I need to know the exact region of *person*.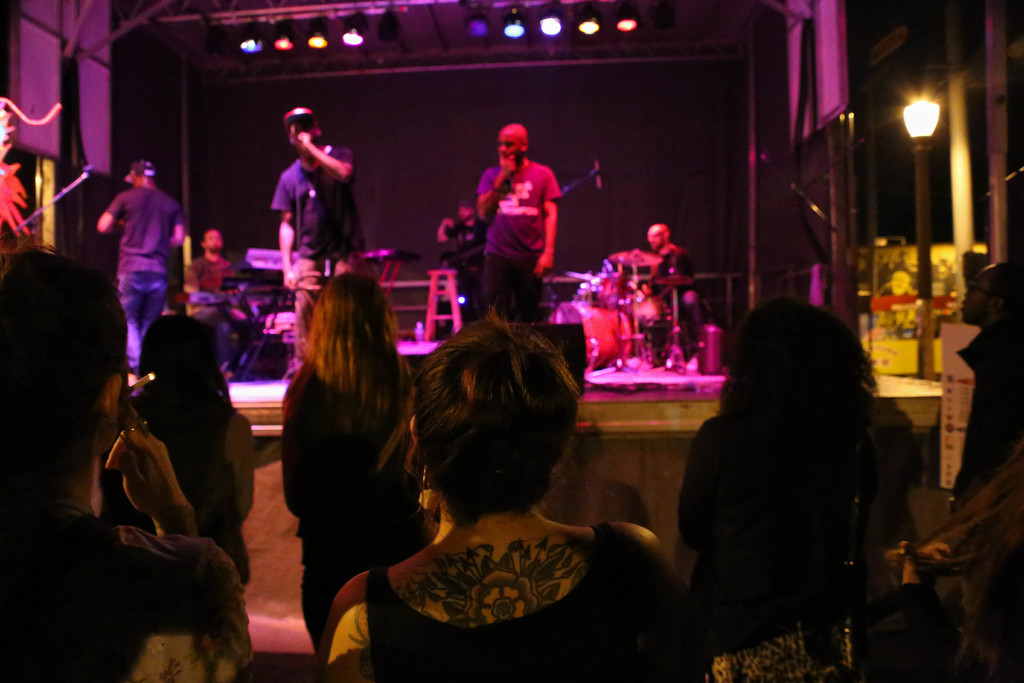
Region: <bbox>104, 157, 187, 381</bbox>.
